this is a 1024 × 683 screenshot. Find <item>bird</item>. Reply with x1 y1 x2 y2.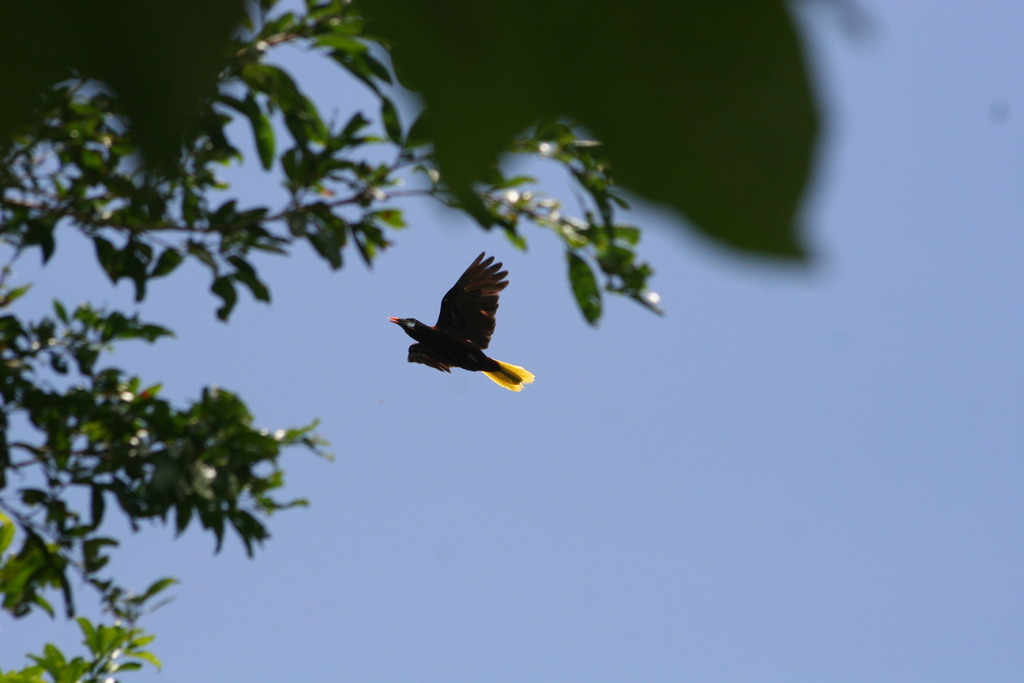
388 248 538 394.
